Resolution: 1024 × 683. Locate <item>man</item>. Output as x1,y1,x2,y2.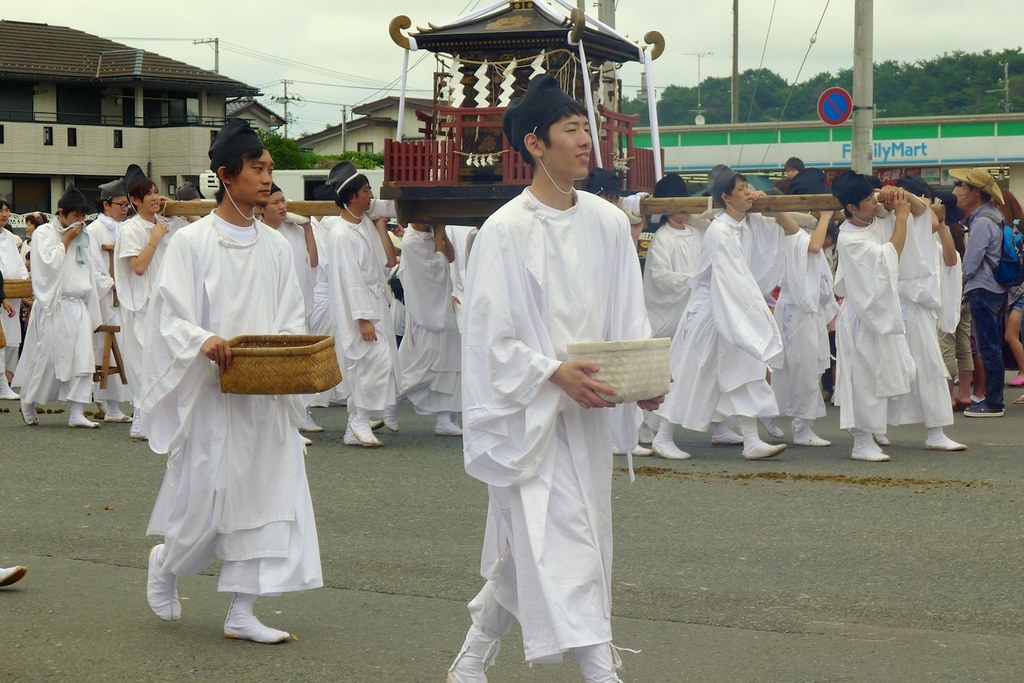
883,167,970,455.
